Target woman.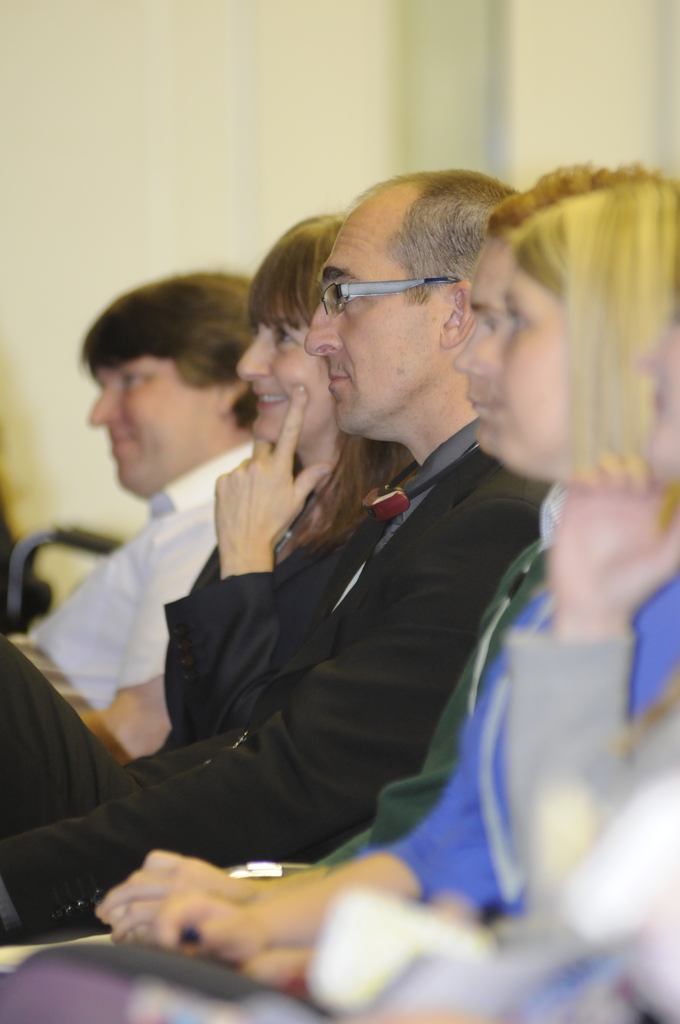
Target region: bbox=(0, 205, 413, 959).
